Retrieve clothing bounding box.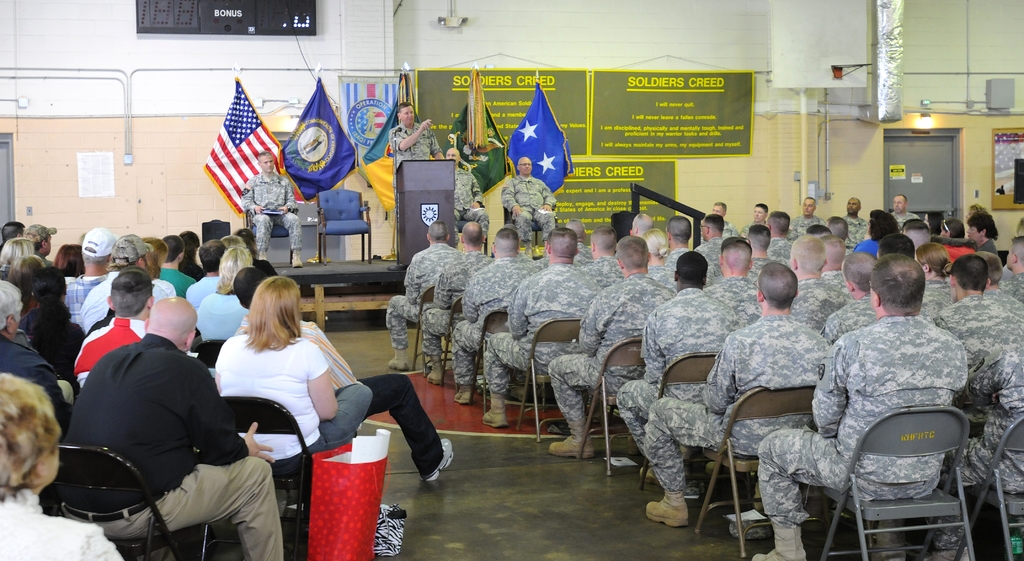
Bounding box: rect(0, 482, 124, 560).
